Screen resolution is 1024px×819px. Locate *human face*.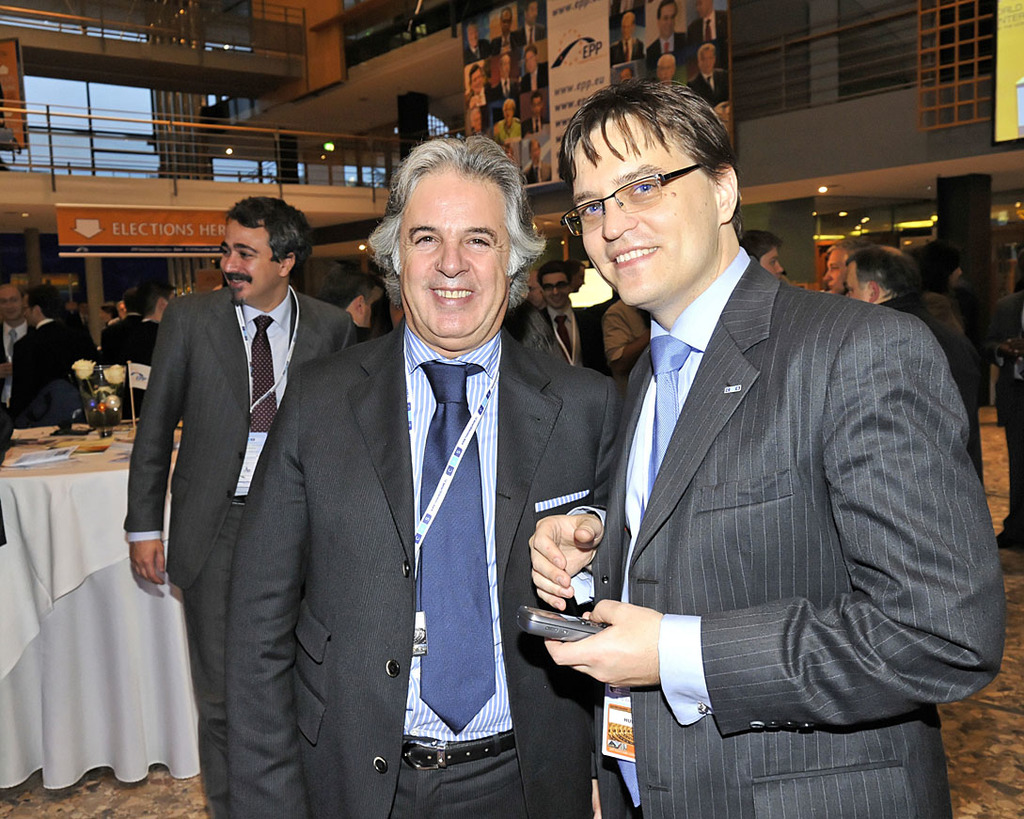
select_region(544, 274, 573, 312).
